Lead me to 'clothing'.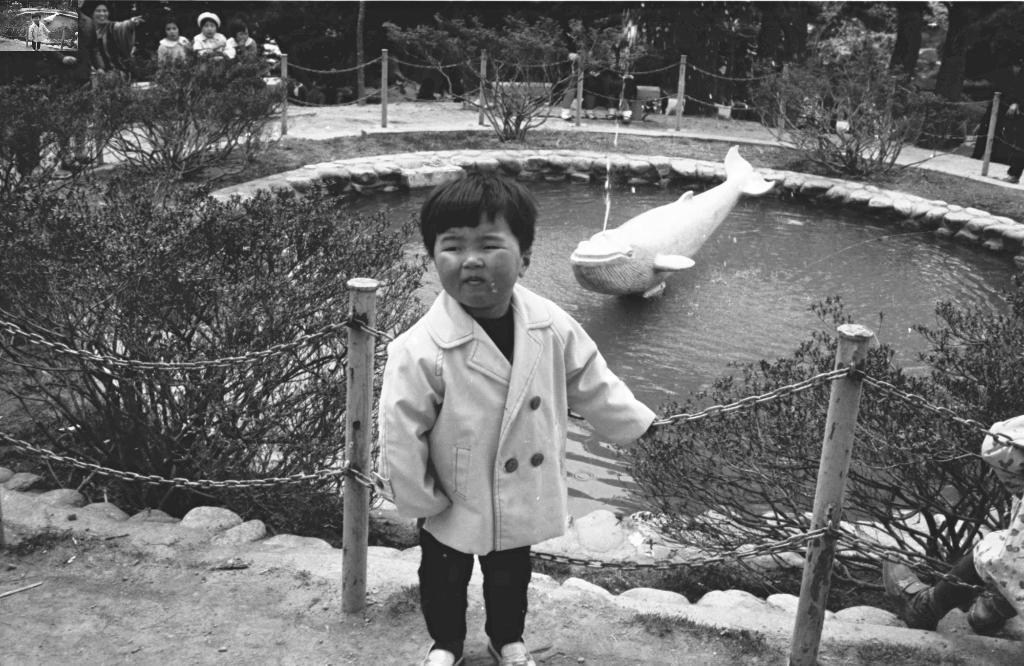
Lead to Rect(225, 37, 257, 73).
